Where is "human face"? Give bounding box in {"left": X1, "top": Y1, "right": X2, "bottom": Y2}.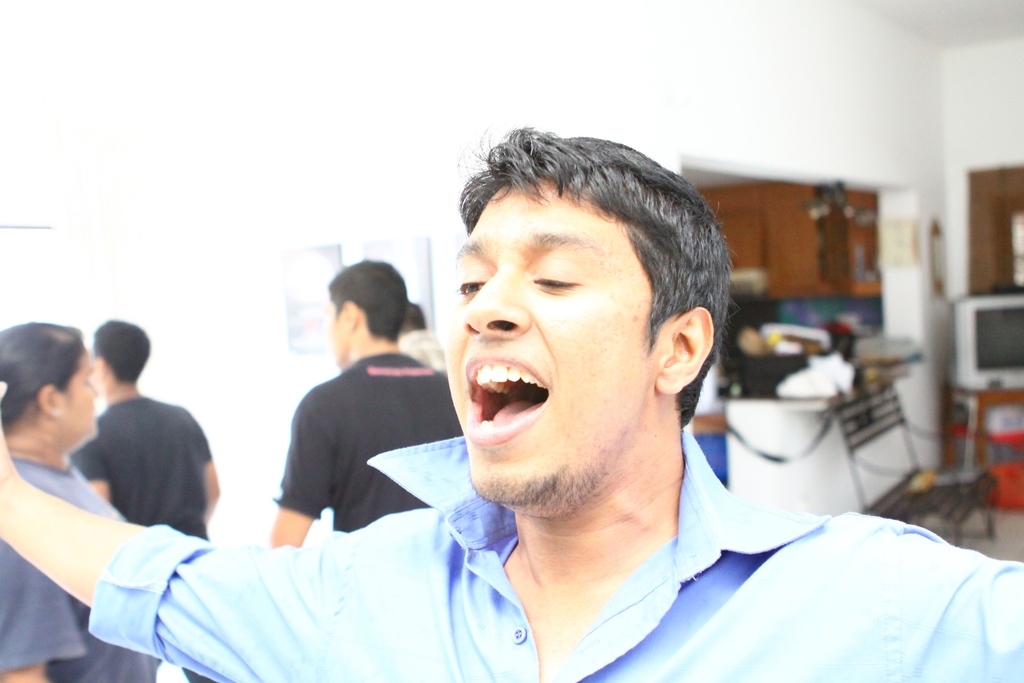
{"left": 60, "top": 345, "right": 99, "bottom": 437}.
